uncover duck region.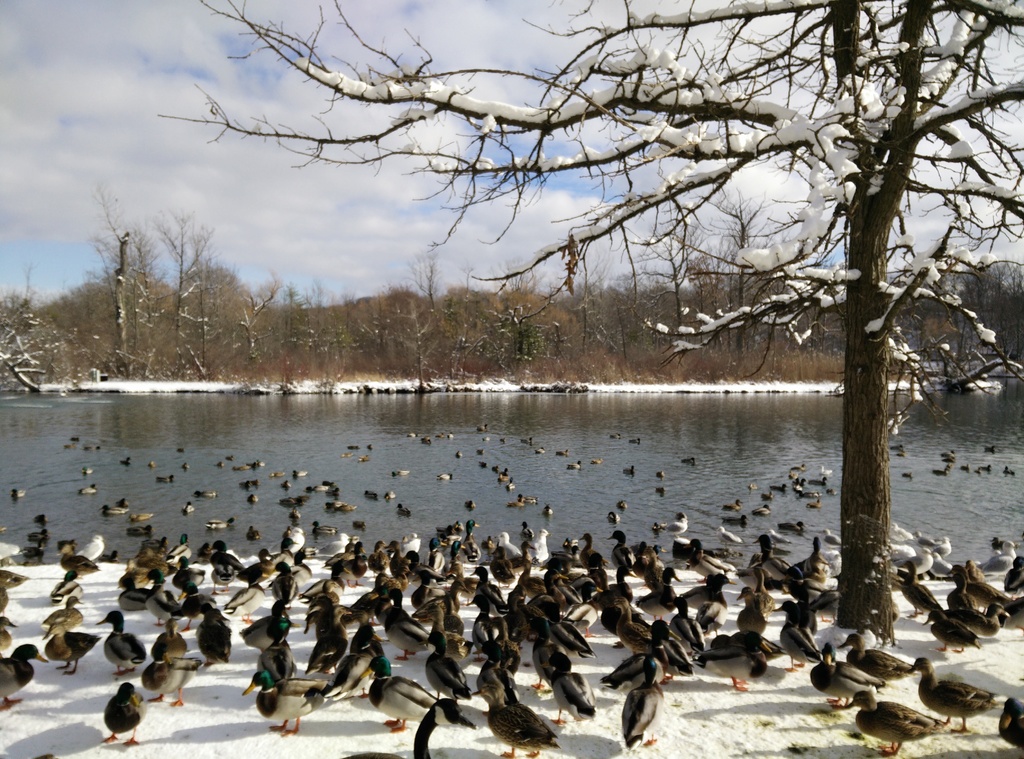
Uncovered: <region>192, 605, 228, 672</region>.
